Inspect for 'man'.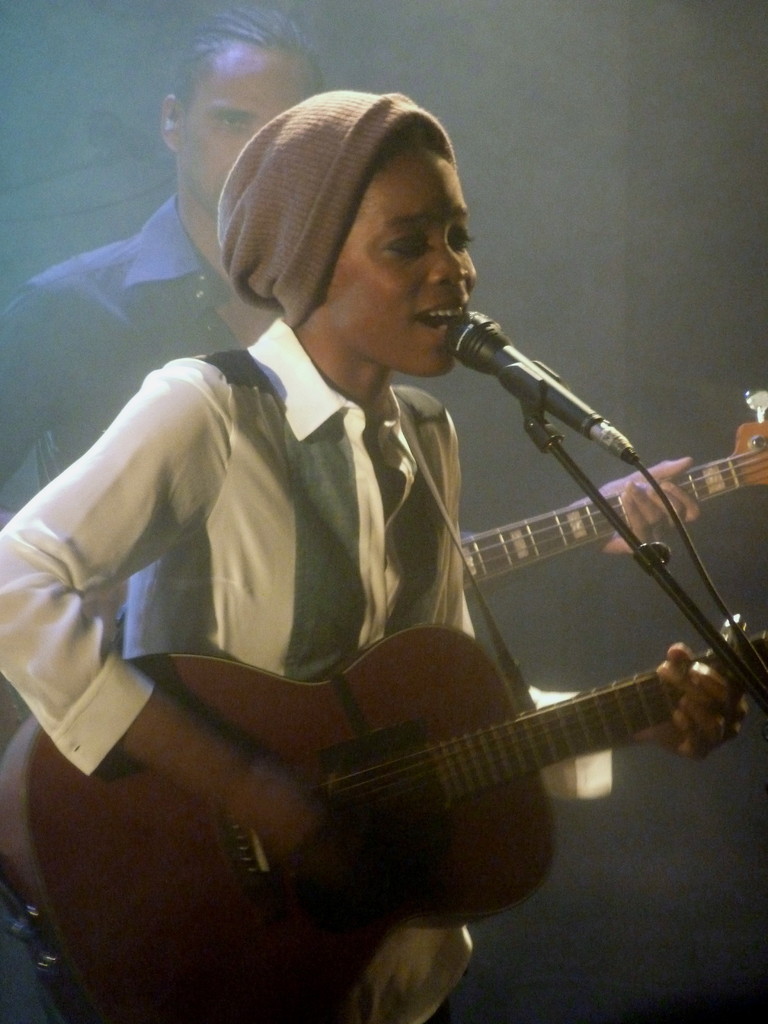
Inspection: 0,0,706,1023.
